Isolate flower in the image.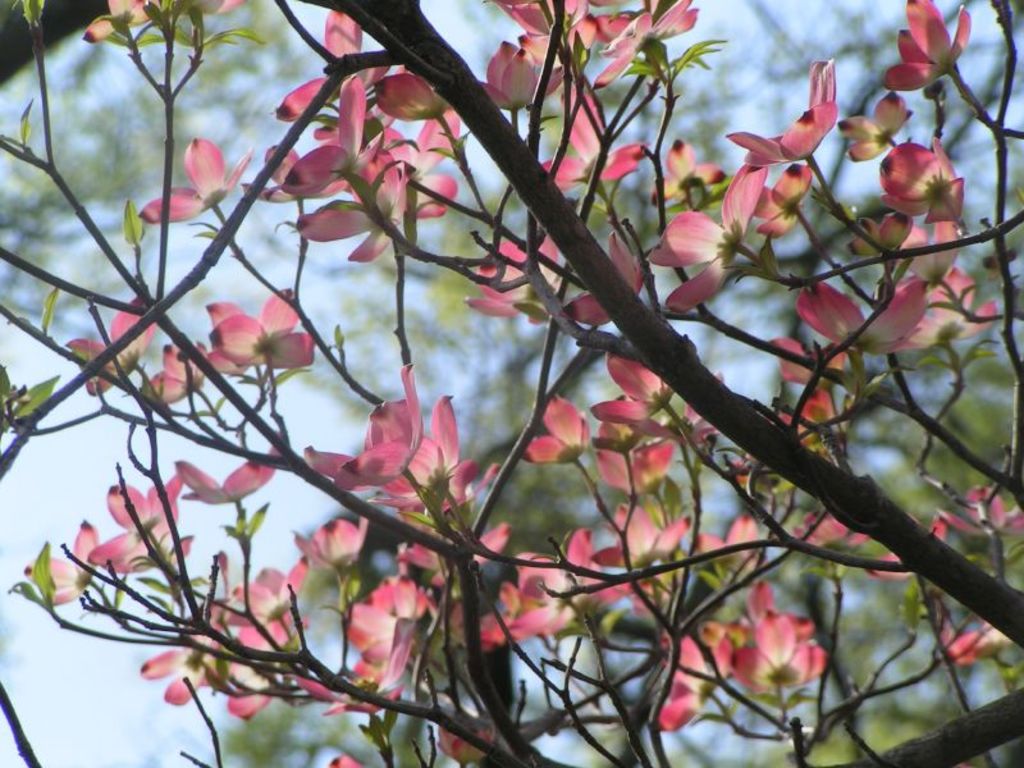
Isolated region: Rect(196, 292, 292, 387).
